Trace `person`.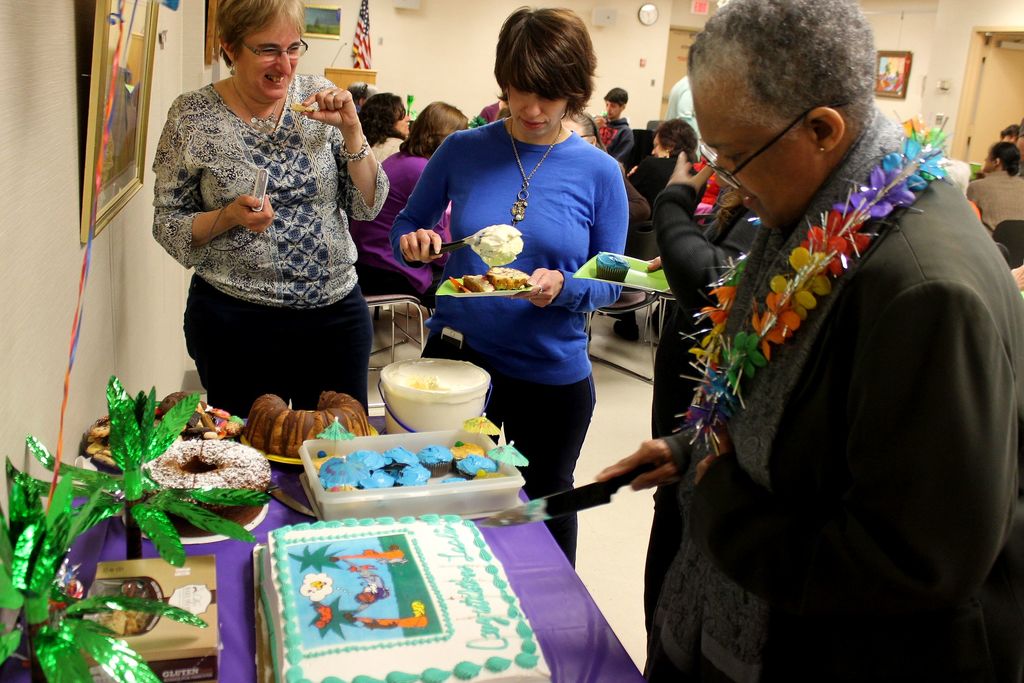
Traced to 346, 99, 474, 308.
